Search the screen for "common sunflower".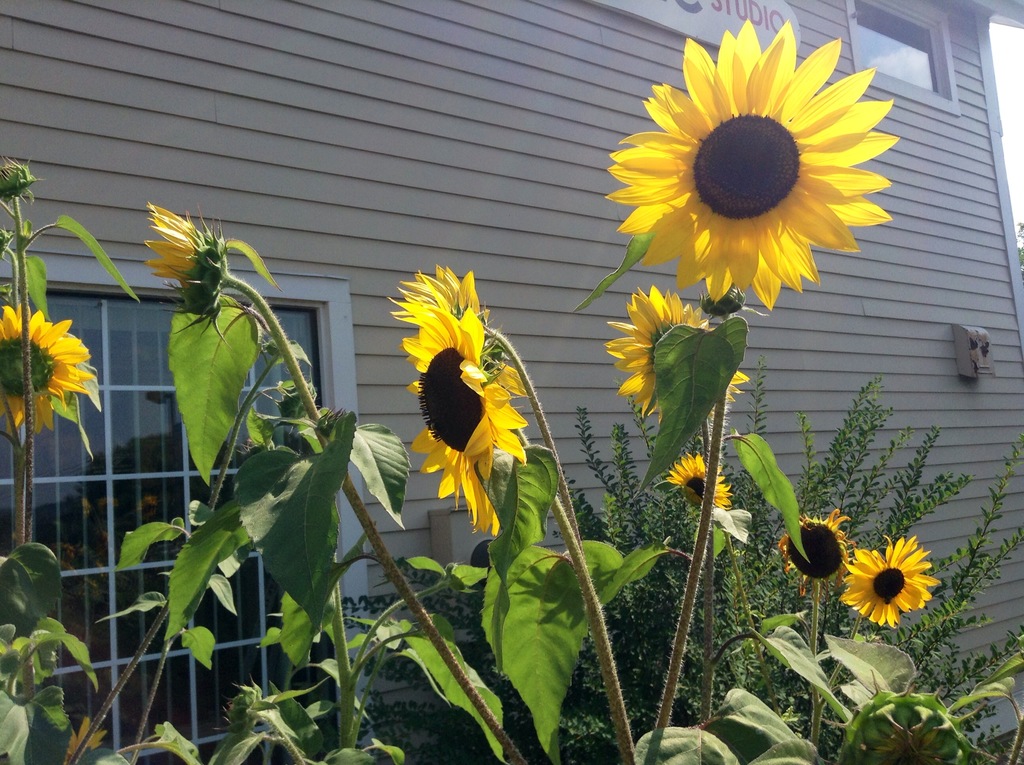
Found at select_region(772, 513, 852, 597).
